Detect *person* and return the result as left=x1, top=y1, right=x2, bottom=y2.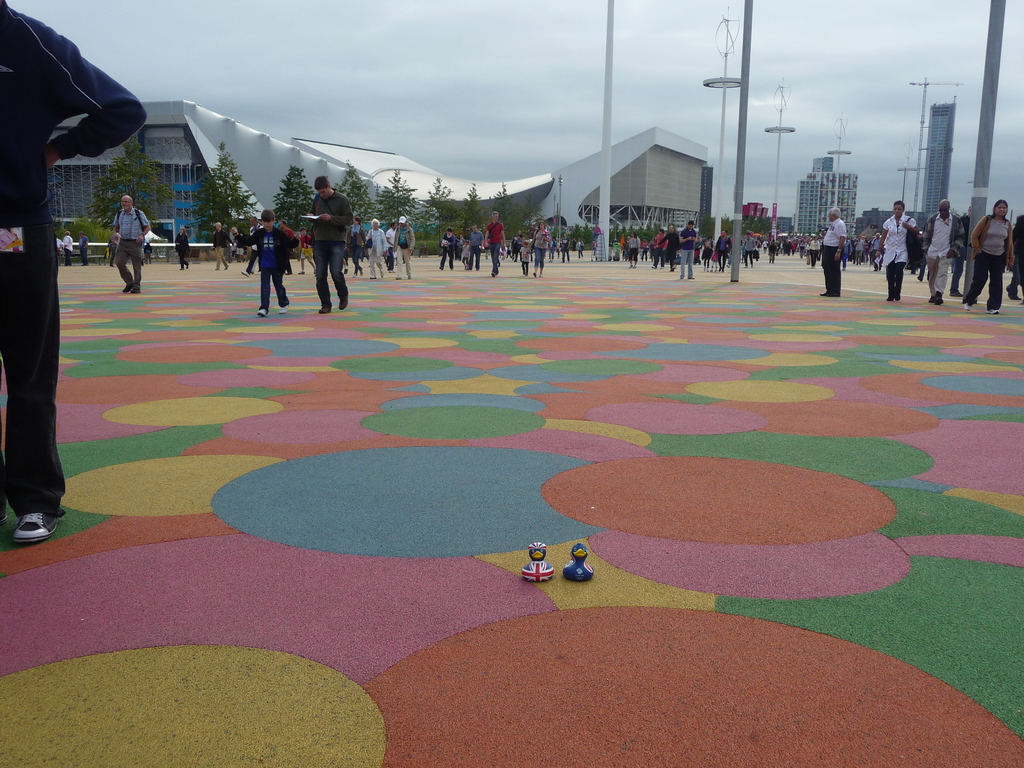
left=234, top=225, right=241, bottom=263.
